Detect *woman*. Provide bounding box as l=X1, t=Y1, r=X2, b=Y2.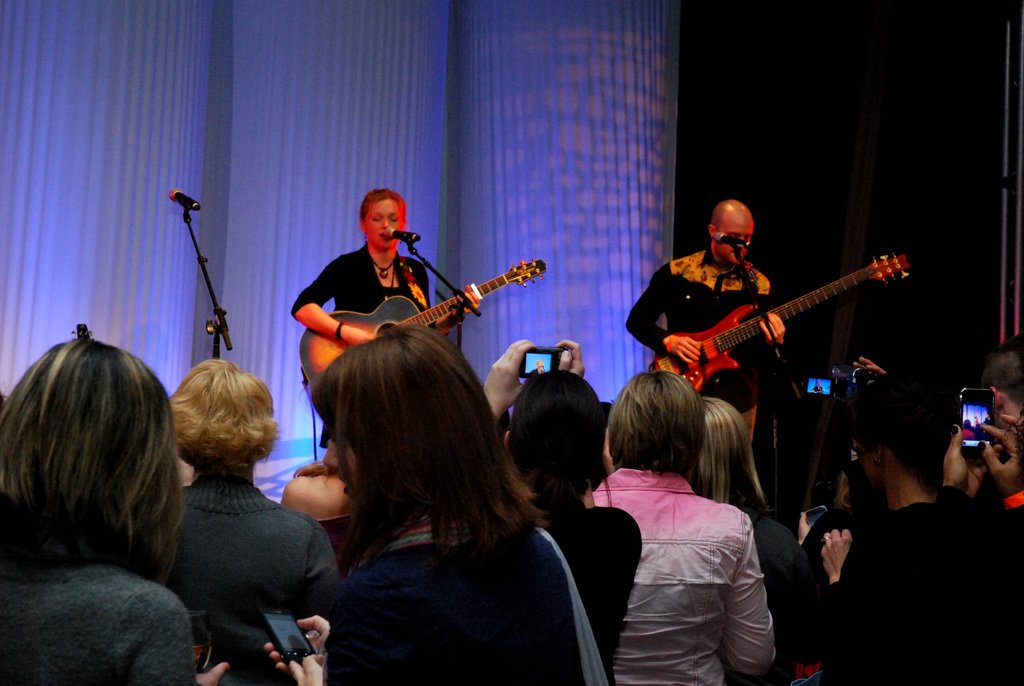
l=664, t=393, r=813, b=663.
